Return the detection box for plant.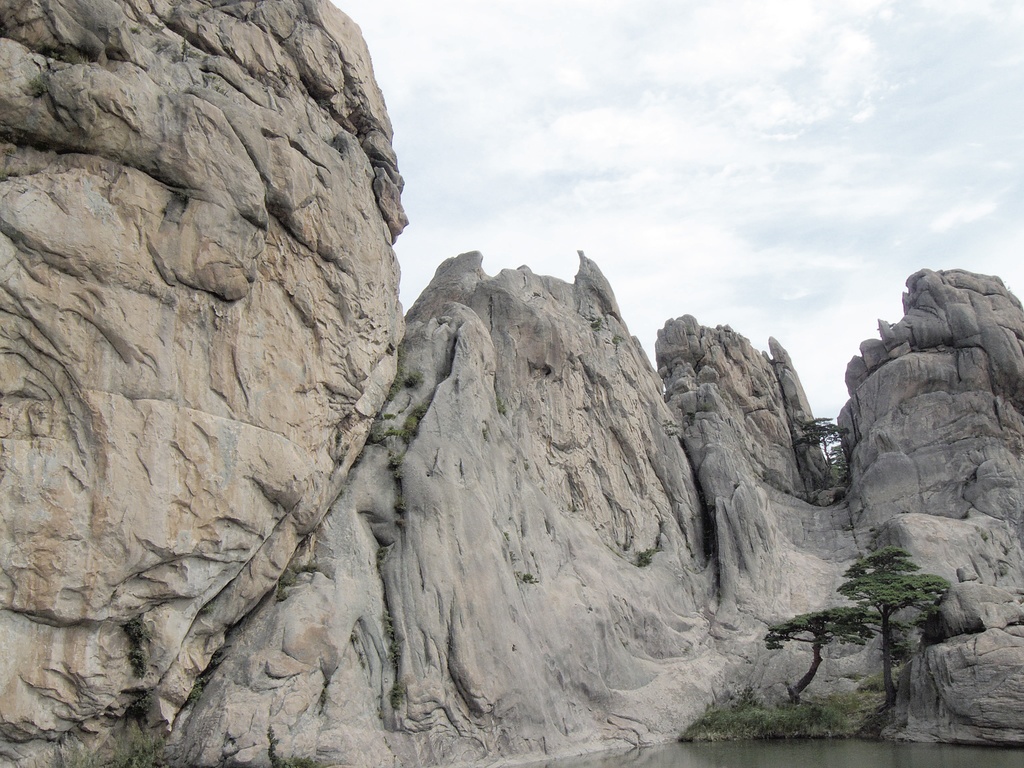
x1=129 y1=25 x2=143 y2=35.
